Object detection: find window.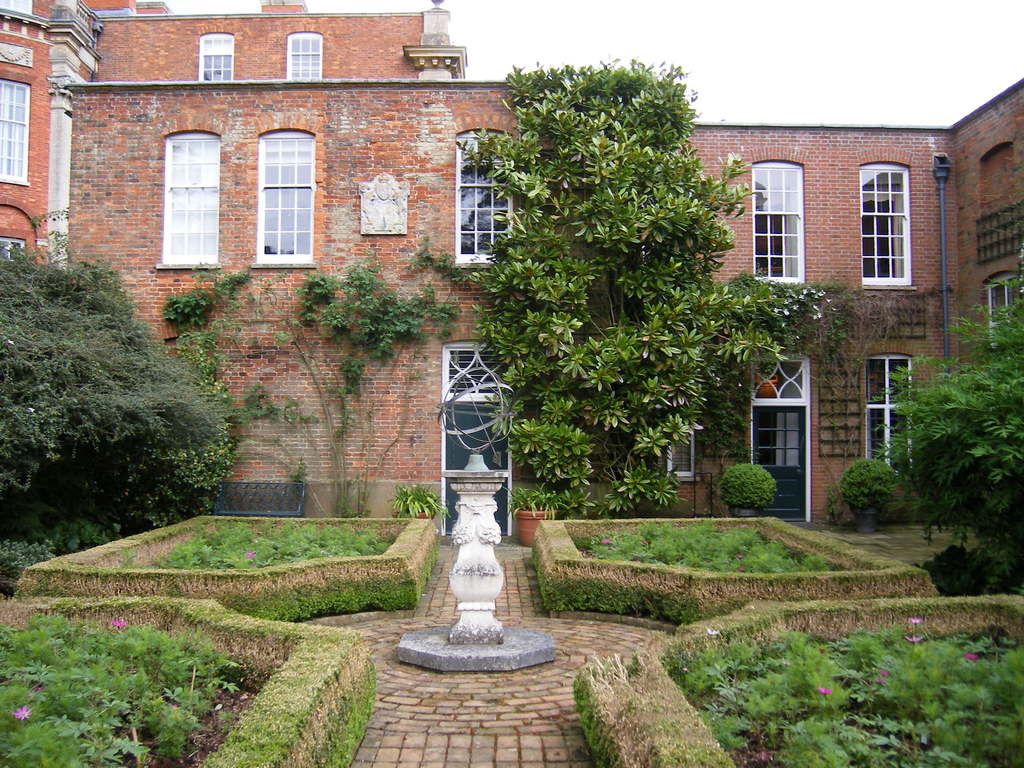
[861,351,911,478].
